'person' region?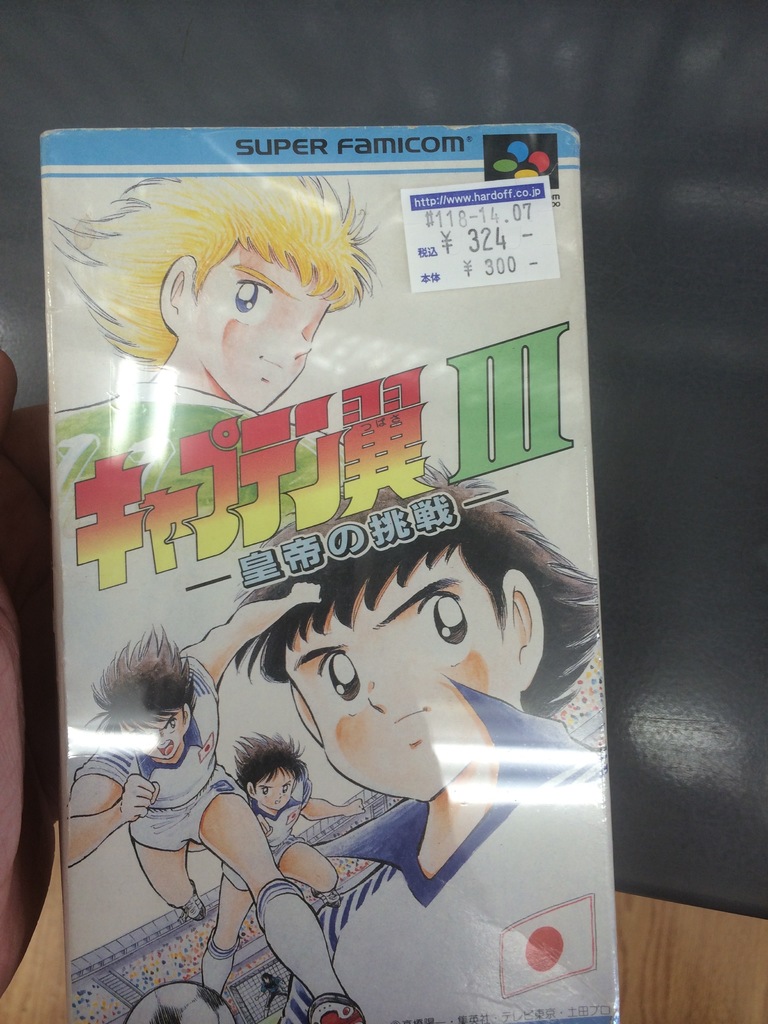
box(51, 162, 378, 715)
